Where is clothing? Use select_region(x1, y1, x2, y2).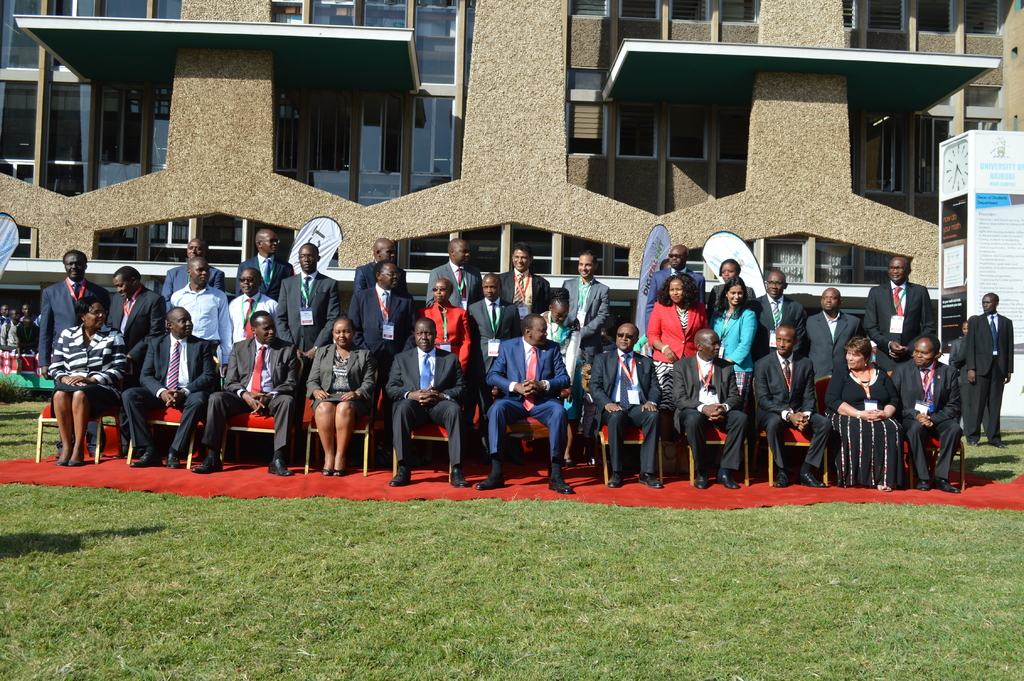
select_region(968, 313, 1016, 444).
